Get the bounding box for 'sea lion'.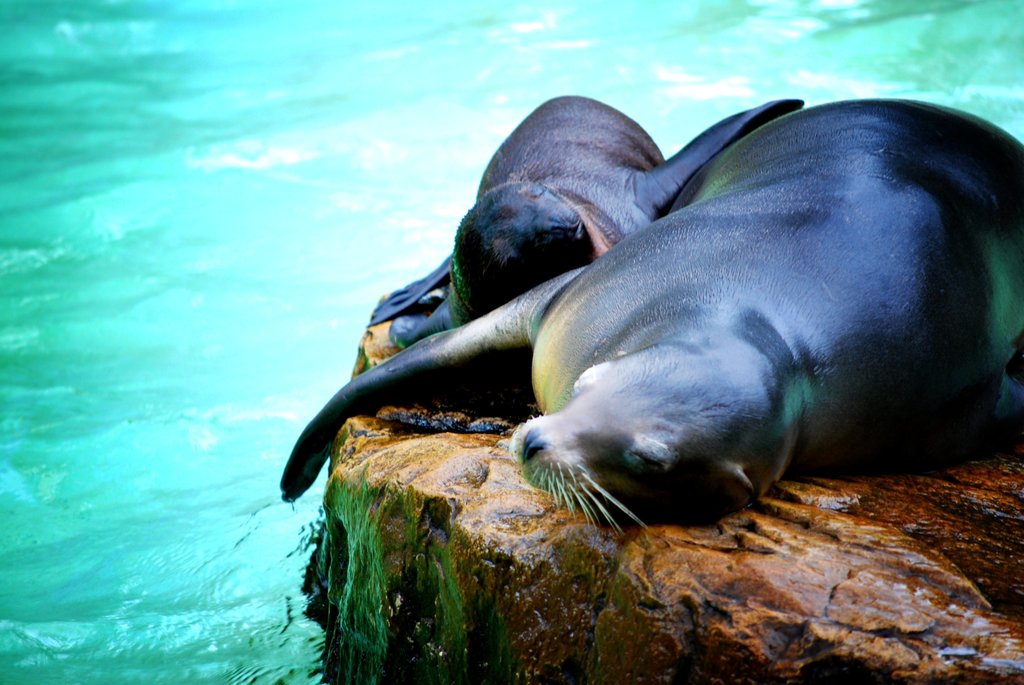
282/101/1023/544.
